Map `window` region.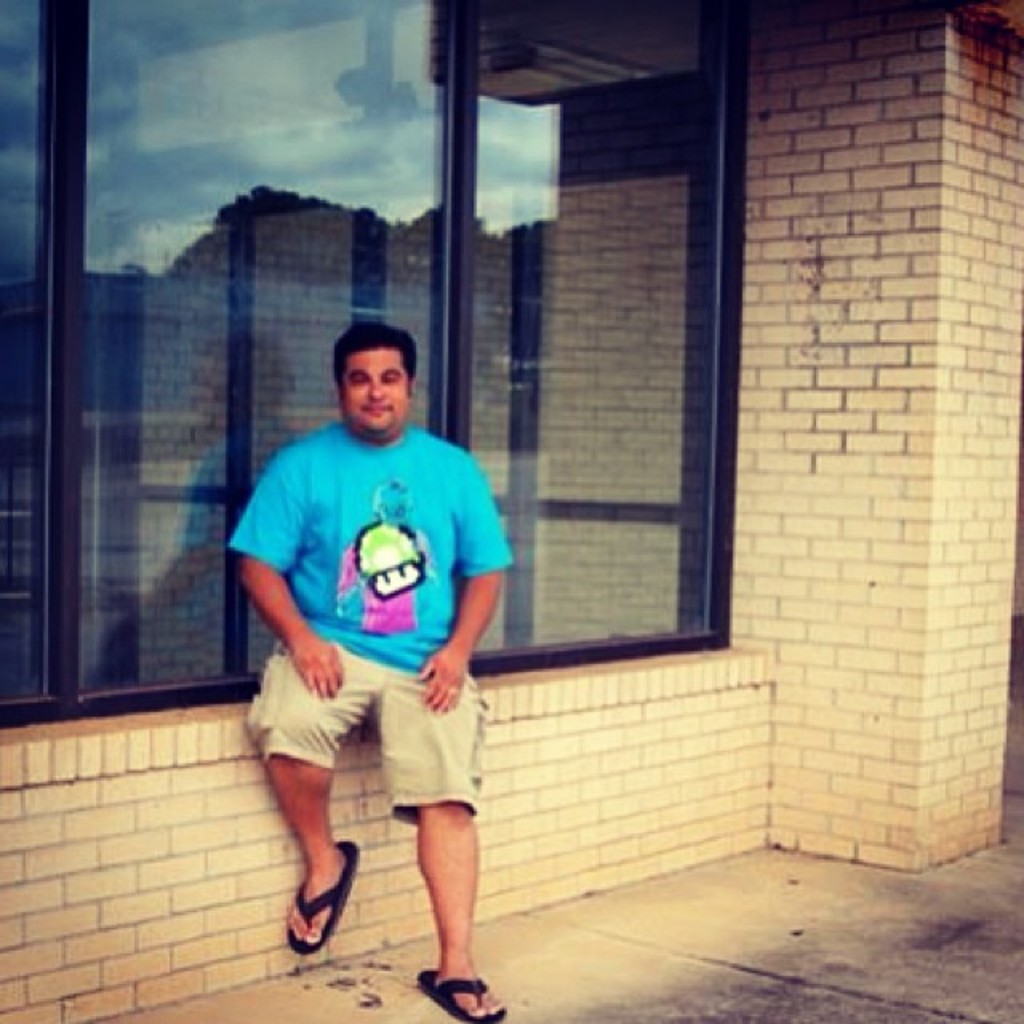
Mapped to (0,0,731,726).
